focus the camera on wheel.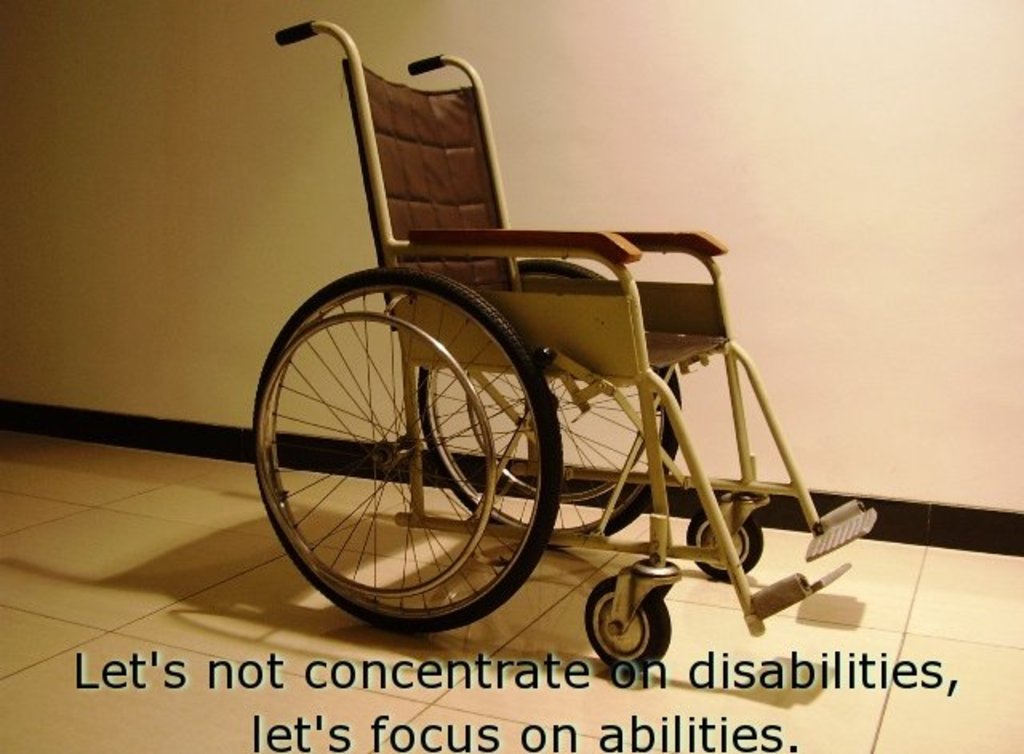
Focus region: (246, 271, 560, 634).
